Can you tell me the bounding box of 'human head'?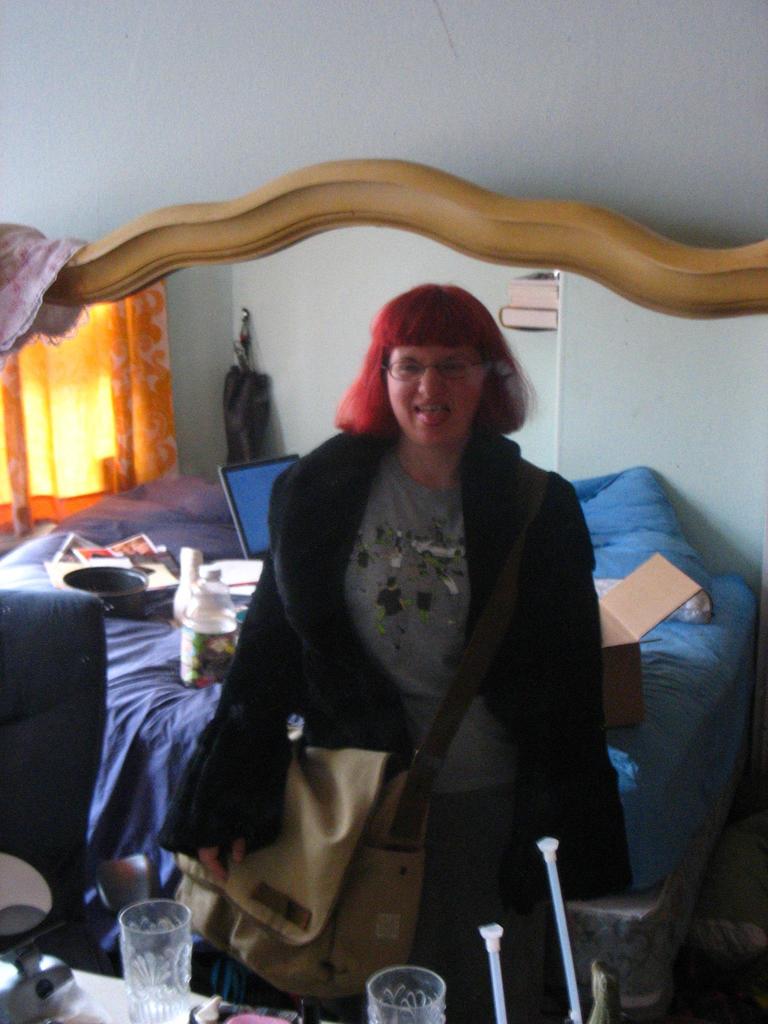
{"x1": 381, "y1": 291, "x2": 520, "y2": 475}.
